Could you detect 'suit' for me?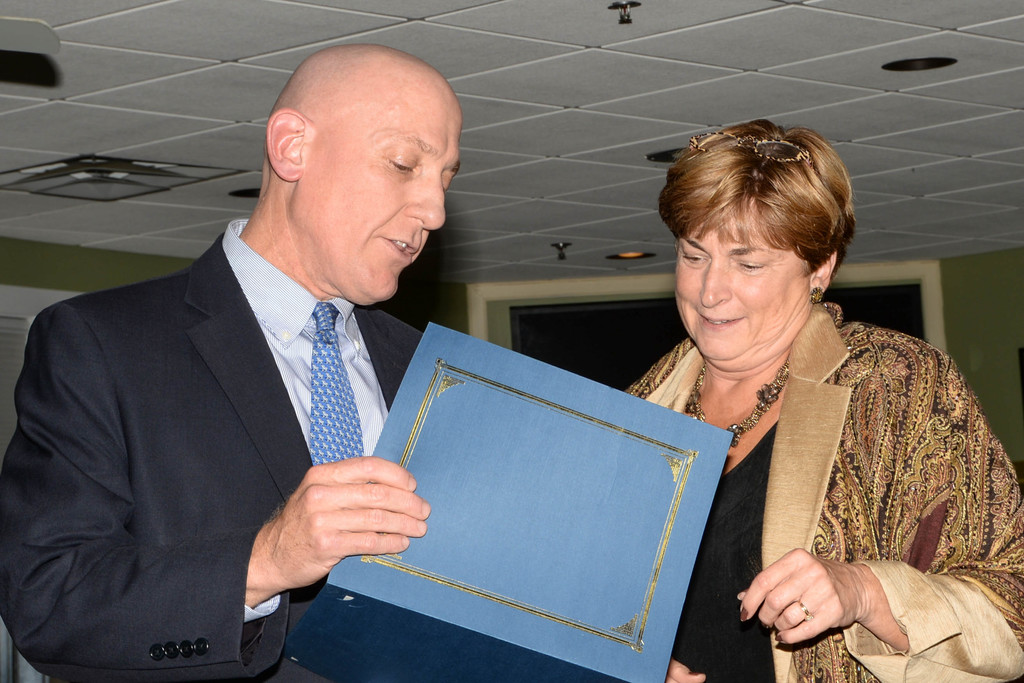
Detection result: (x1=20, y1=157, x2=524, y2=666).
